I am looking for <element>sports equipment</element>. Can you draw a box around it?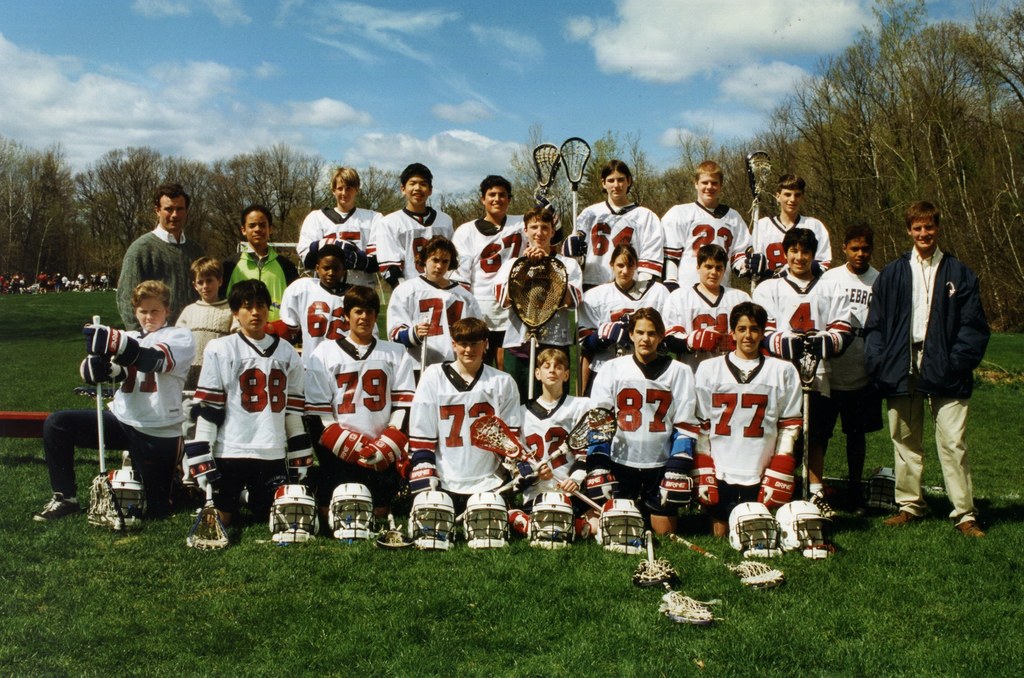
Sure, the bounding box is <bbox>470, 413, 602, 511</bbox>.
